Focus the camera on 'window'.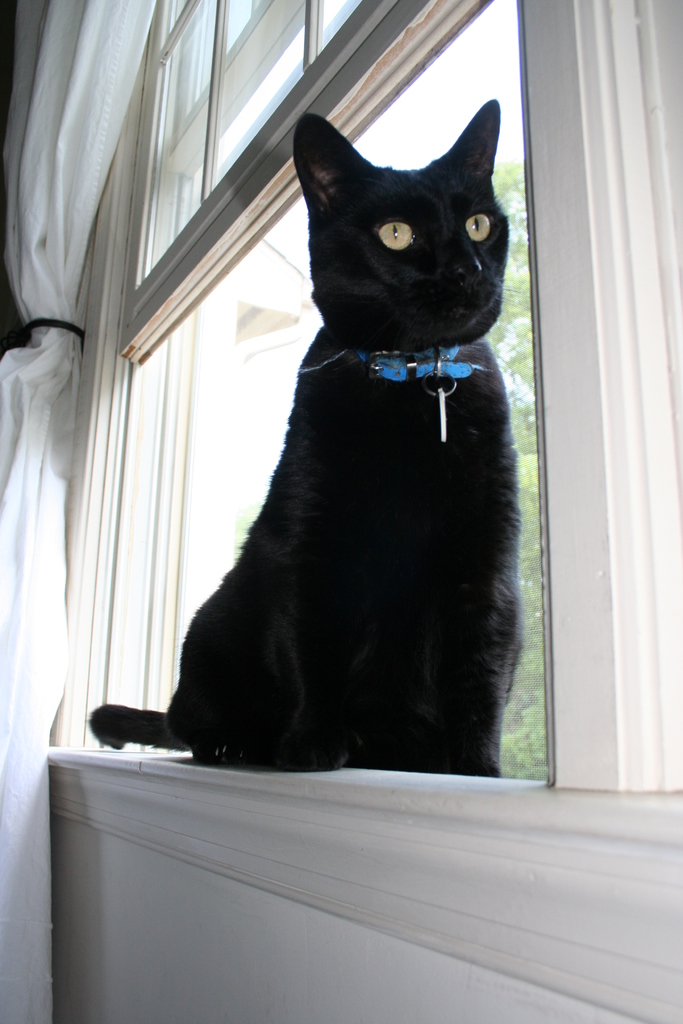
Focus region: box=[149, 0, 552, 779].
